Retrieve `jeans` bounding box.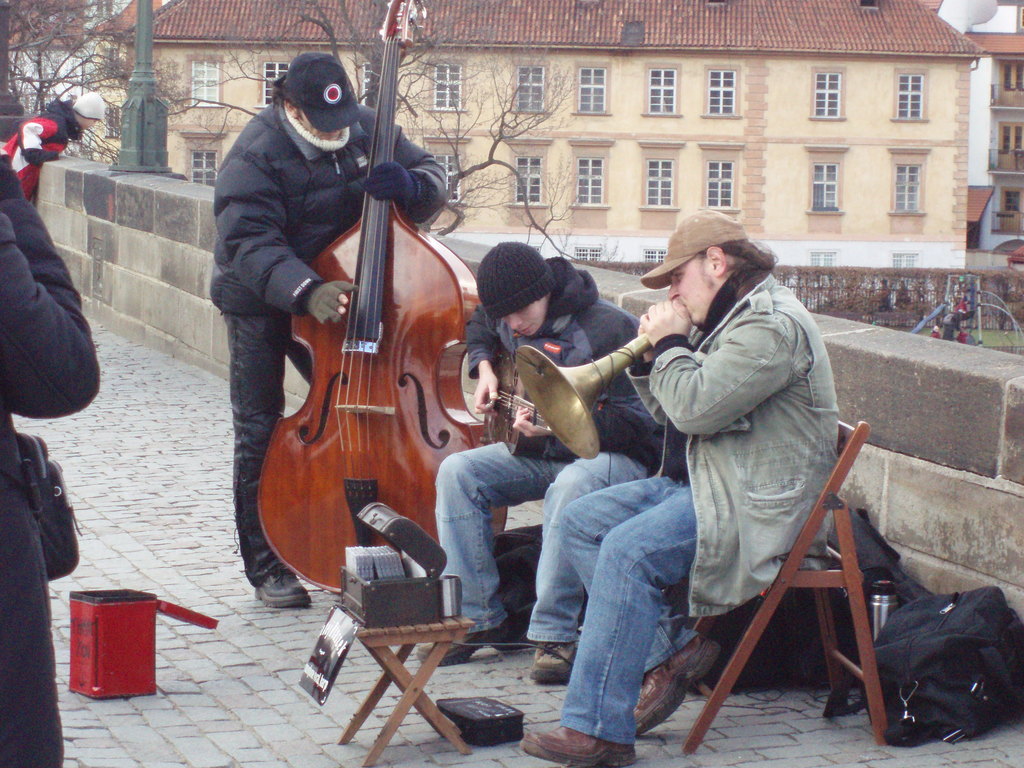
Bounding box: region(557, 475, 692, 748).
